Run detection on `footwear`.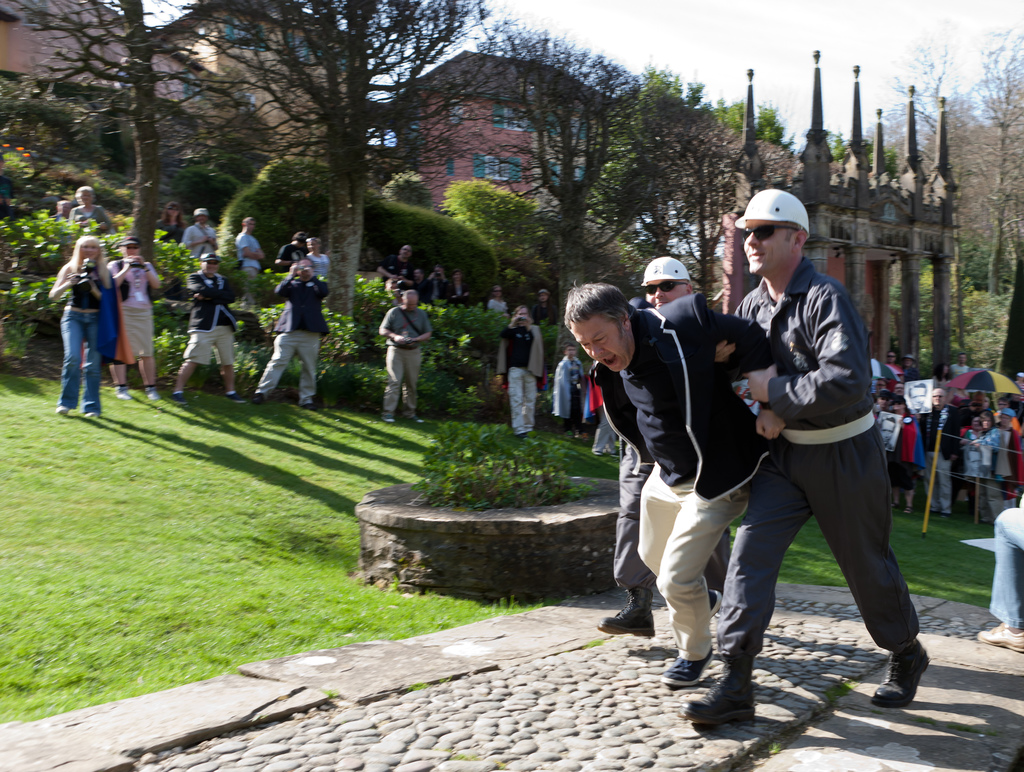
Result: [x1=975, y1=620, x2=1023, y2=654].
